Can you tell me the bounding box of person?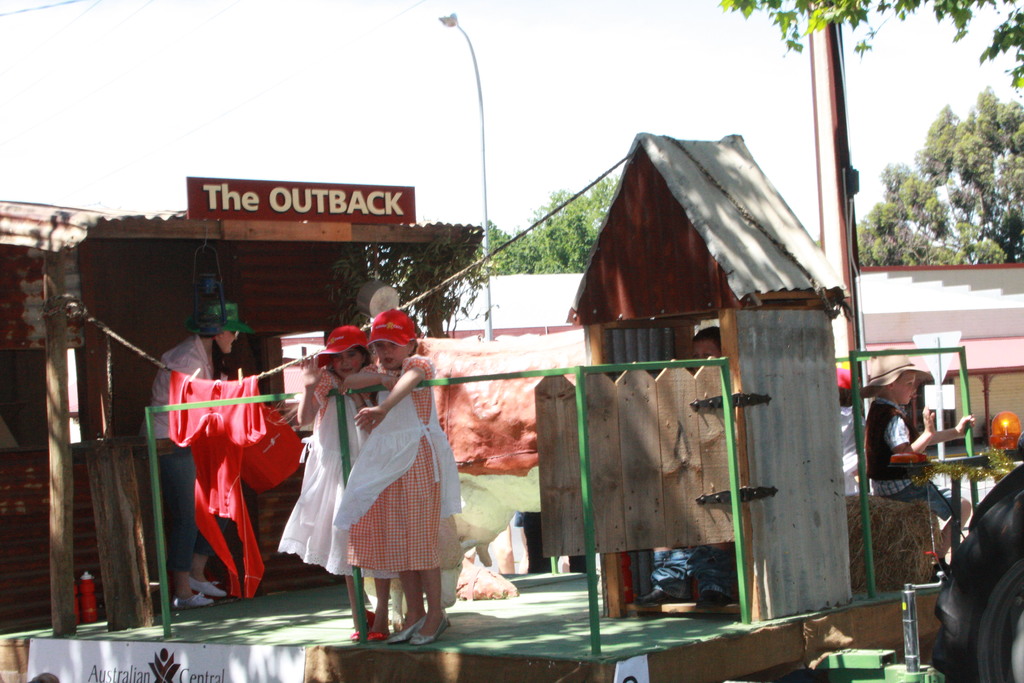
344:303:465:642.
